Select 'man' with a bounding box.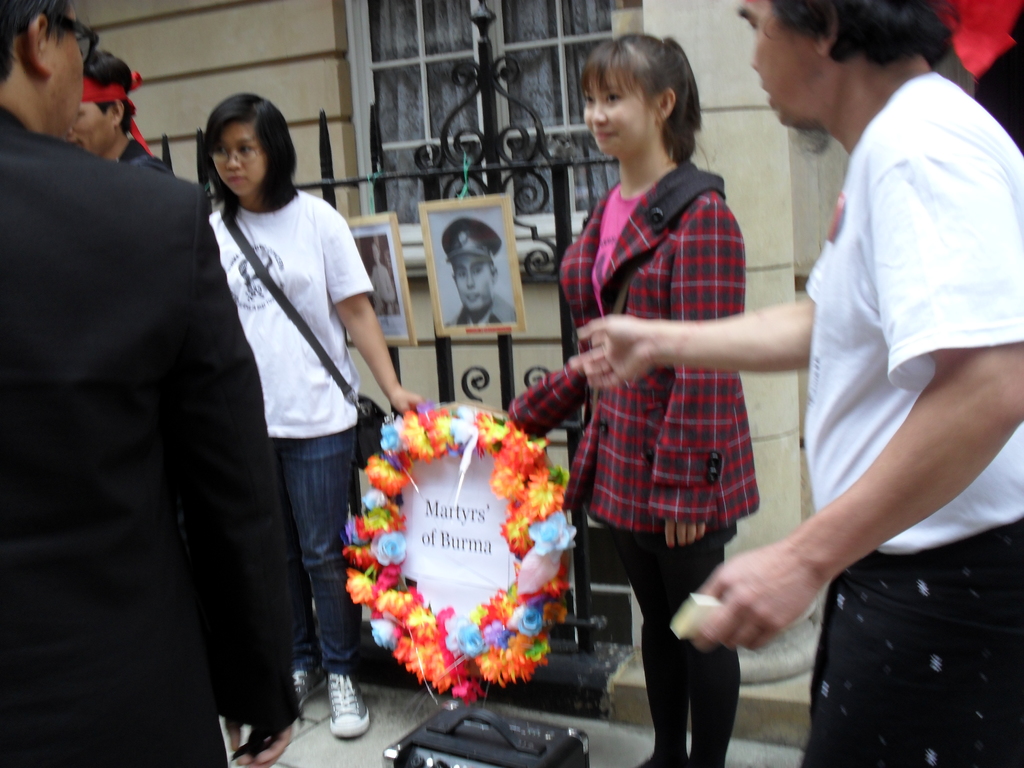
<bbox>557, 0, 1023, 767</bbox>.
